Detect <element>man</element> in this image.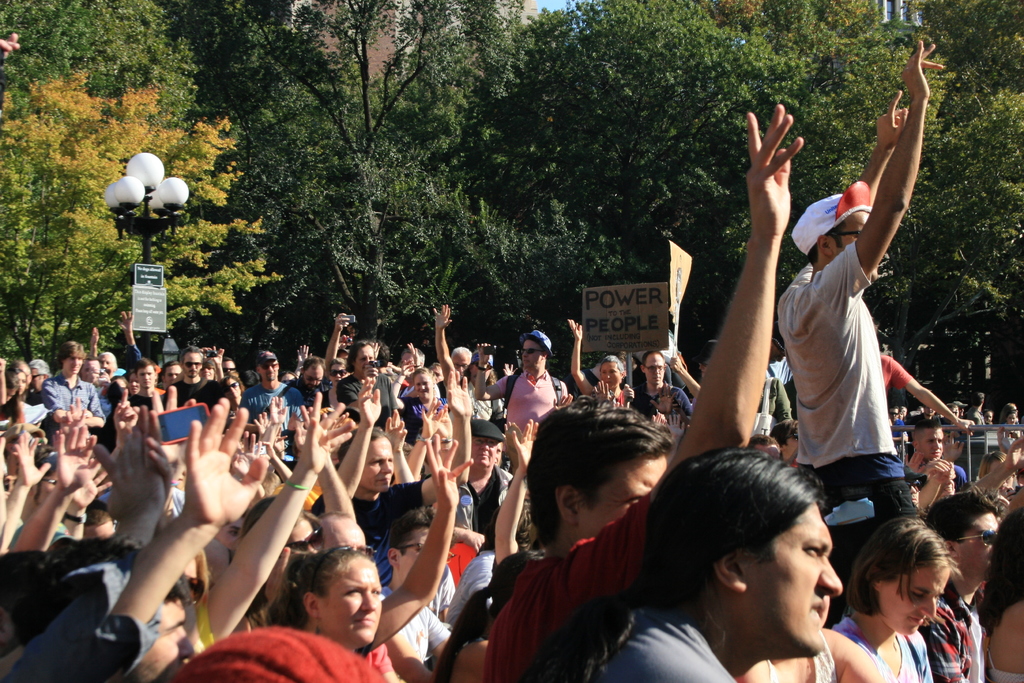
Detection: l=472, t=327, r=562, b=459.
